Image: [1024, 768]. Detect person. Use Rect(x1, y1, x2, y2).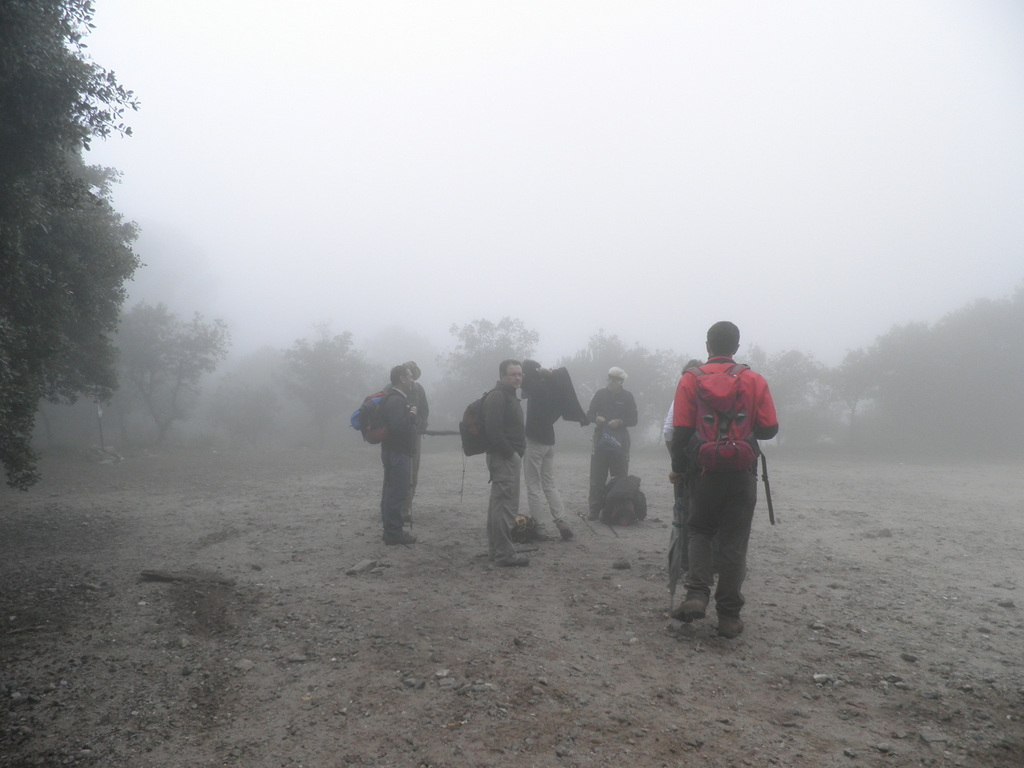
Rect(660, 343, 766, 618).
